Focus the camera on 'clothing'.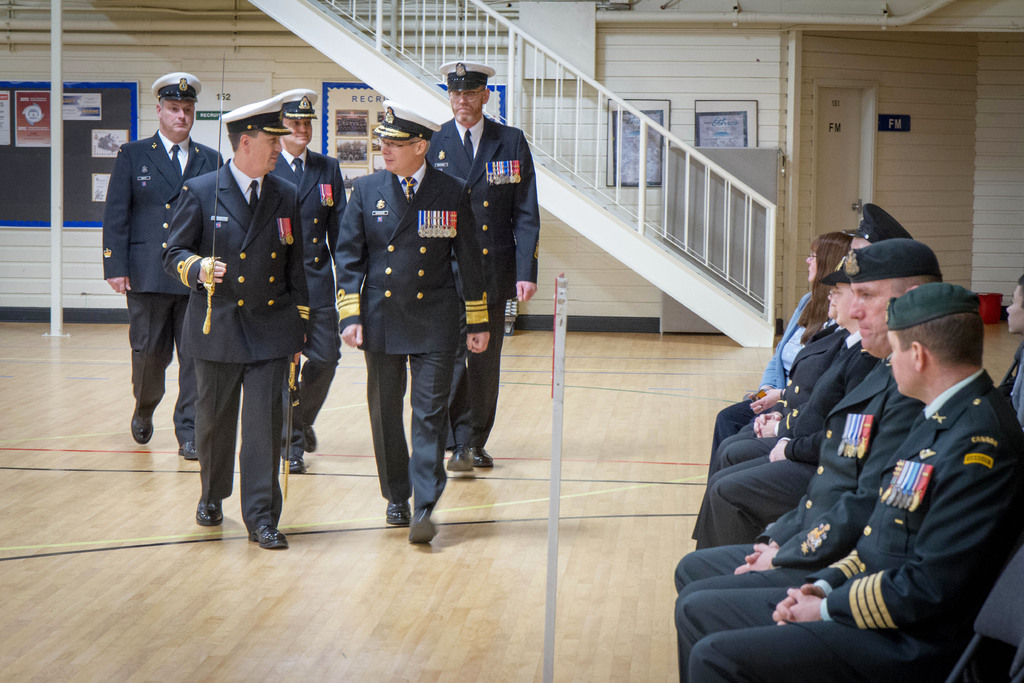
Focus region: x1=688, y1=319, x2=842, y2=541.
